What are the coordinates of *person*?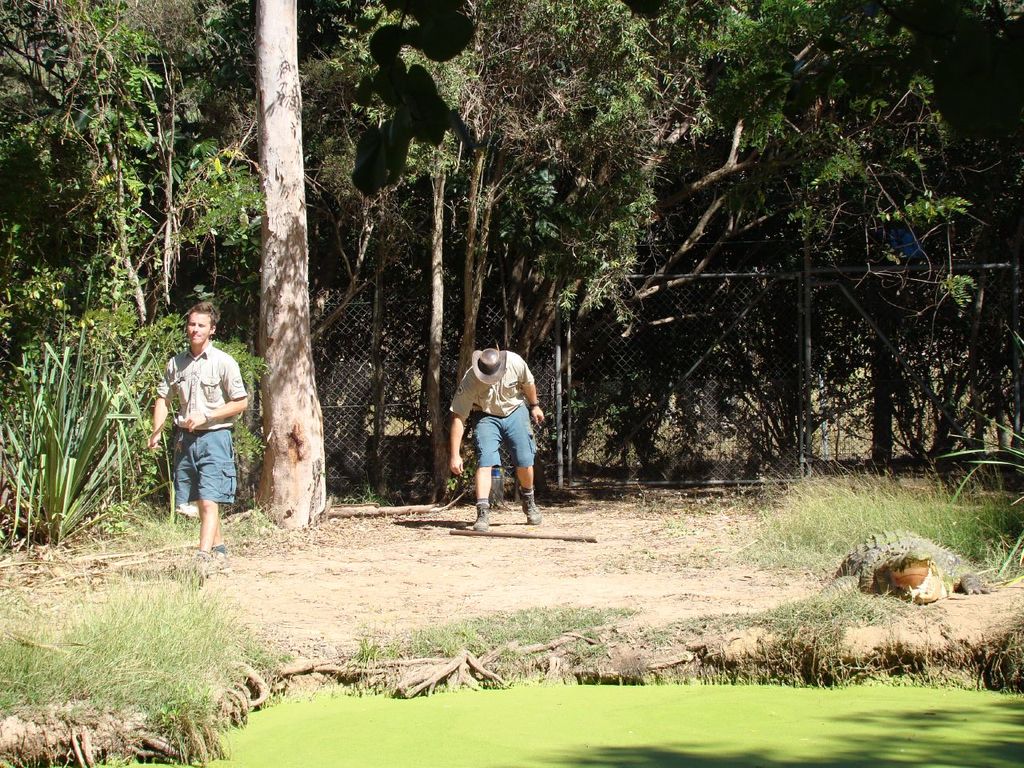
159,306,246,558.
